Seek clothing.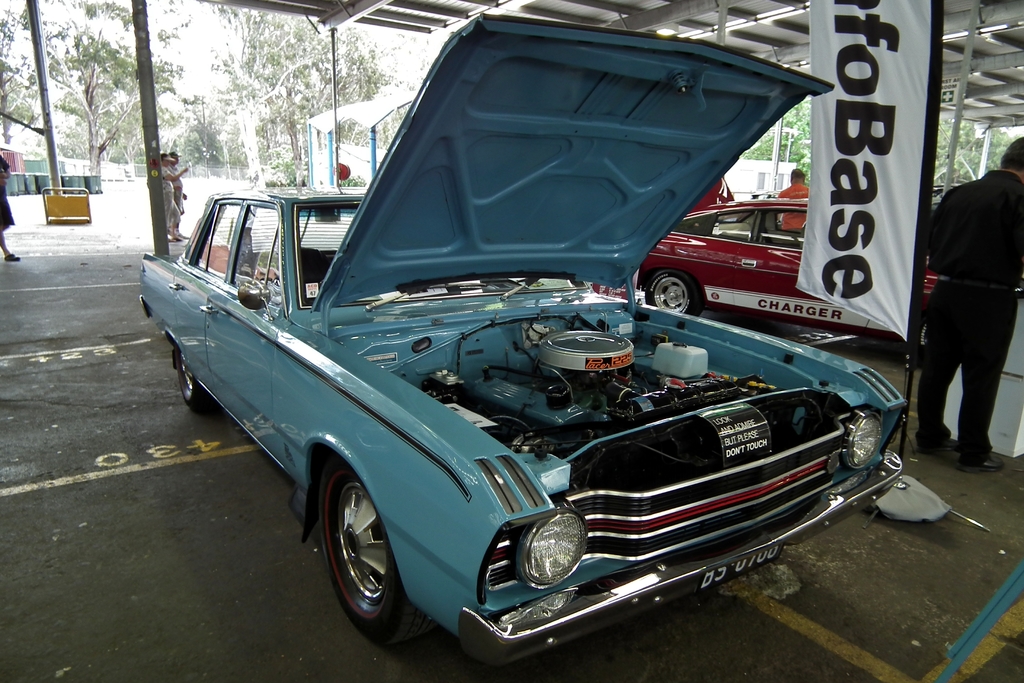
bbox(161, 165, 180, 238).
